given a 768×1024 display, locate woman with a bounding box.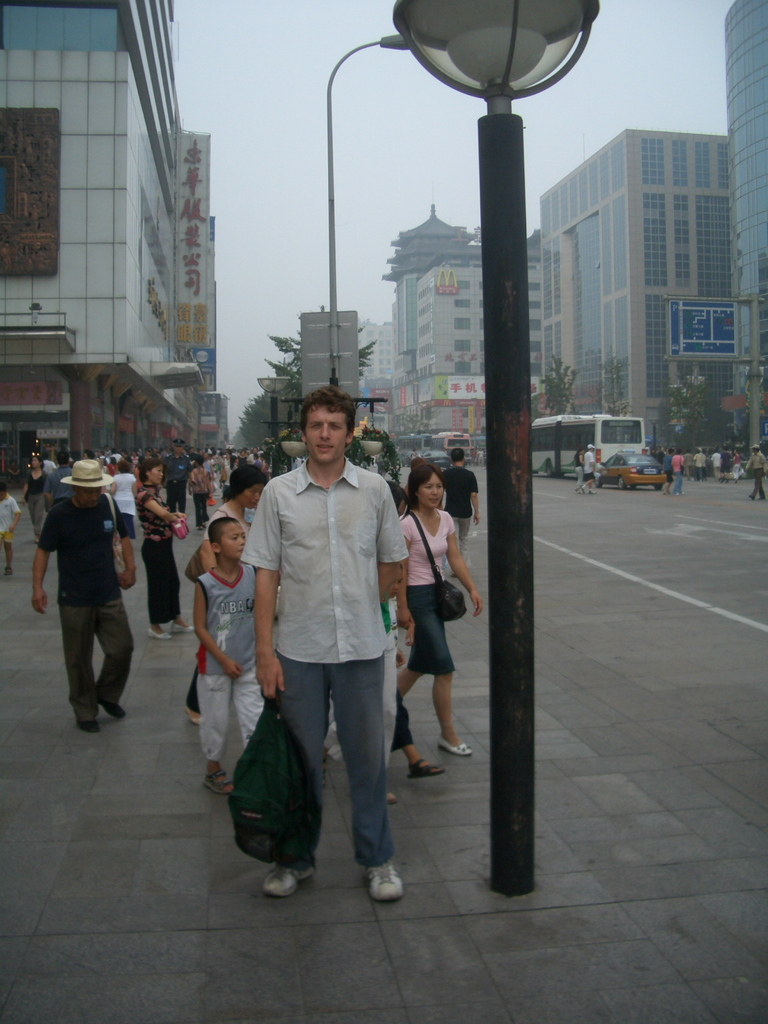
Located: [x1=575, y1=448, x2=586, y2=495].
